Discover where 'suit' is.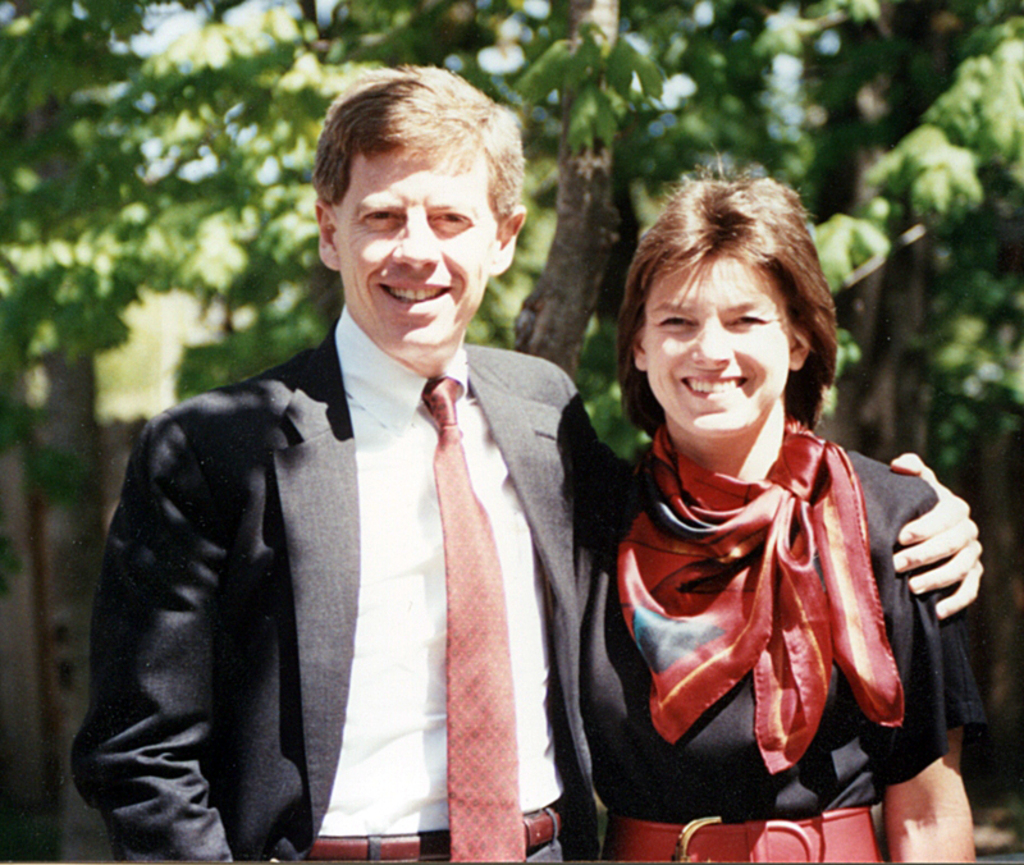
Discovered at <bbox>225, 175, 618, 750</bbox>.
